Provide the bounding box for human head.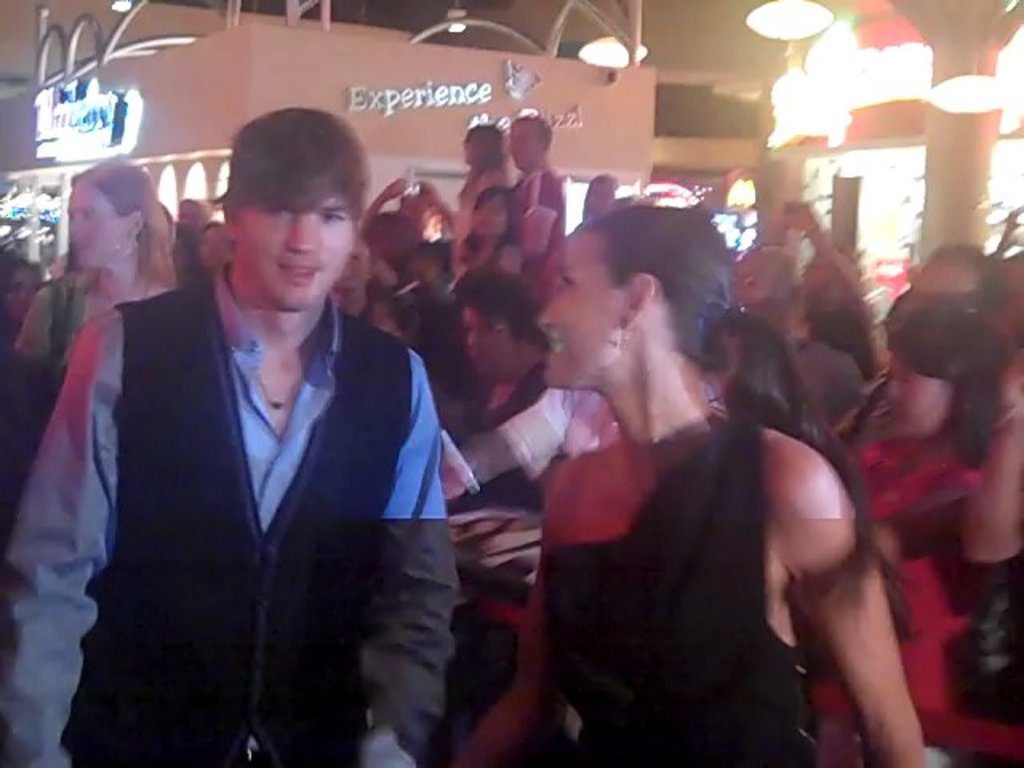
(67, 157, 158, 269).
